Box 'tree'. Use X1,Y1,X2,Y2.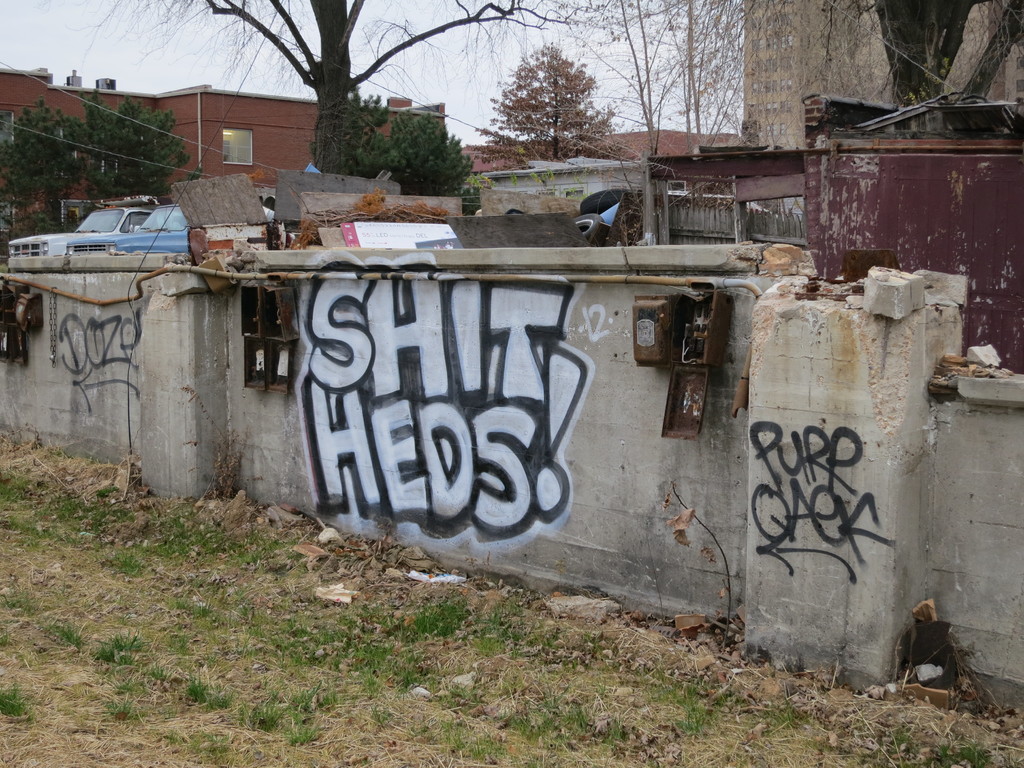
60,0,575,179.
